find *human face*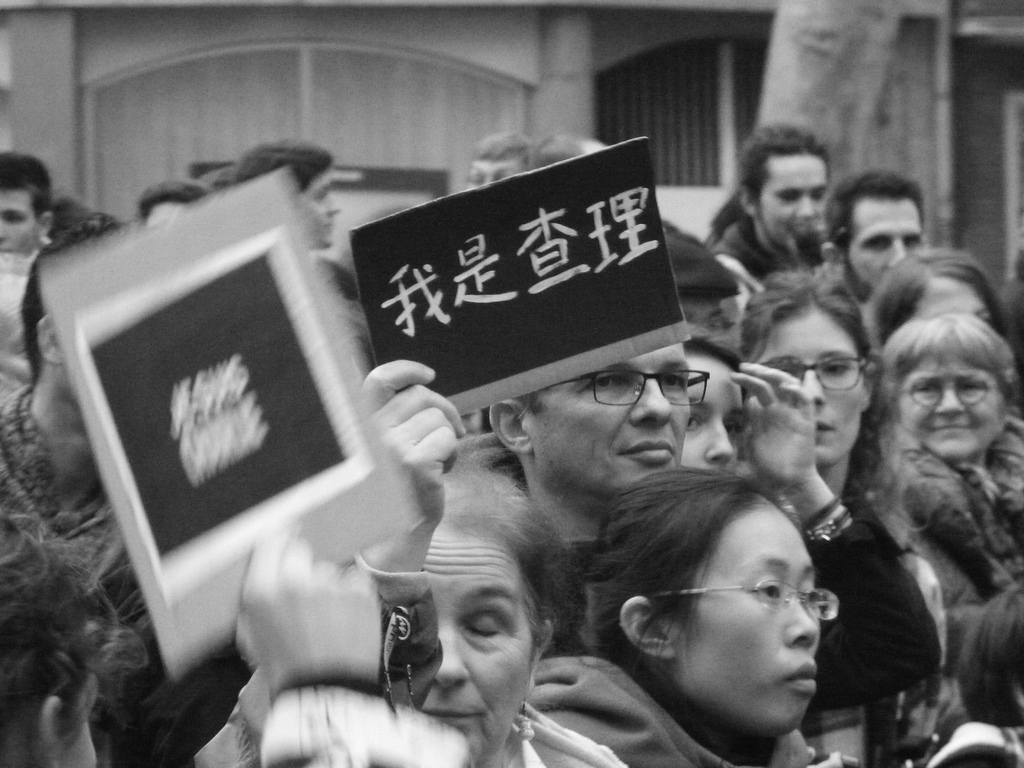
crop(895, 337, 1004, 456)
